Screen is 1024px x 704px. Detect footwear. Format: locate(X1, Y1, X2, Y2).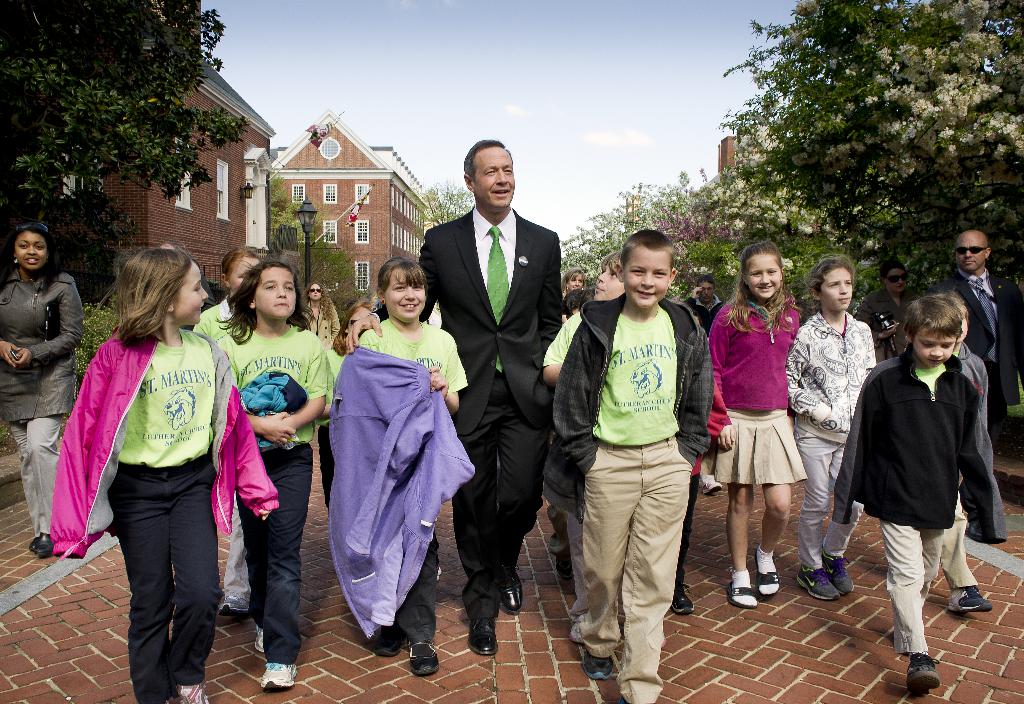
locate(378, 625, 408, 658).
